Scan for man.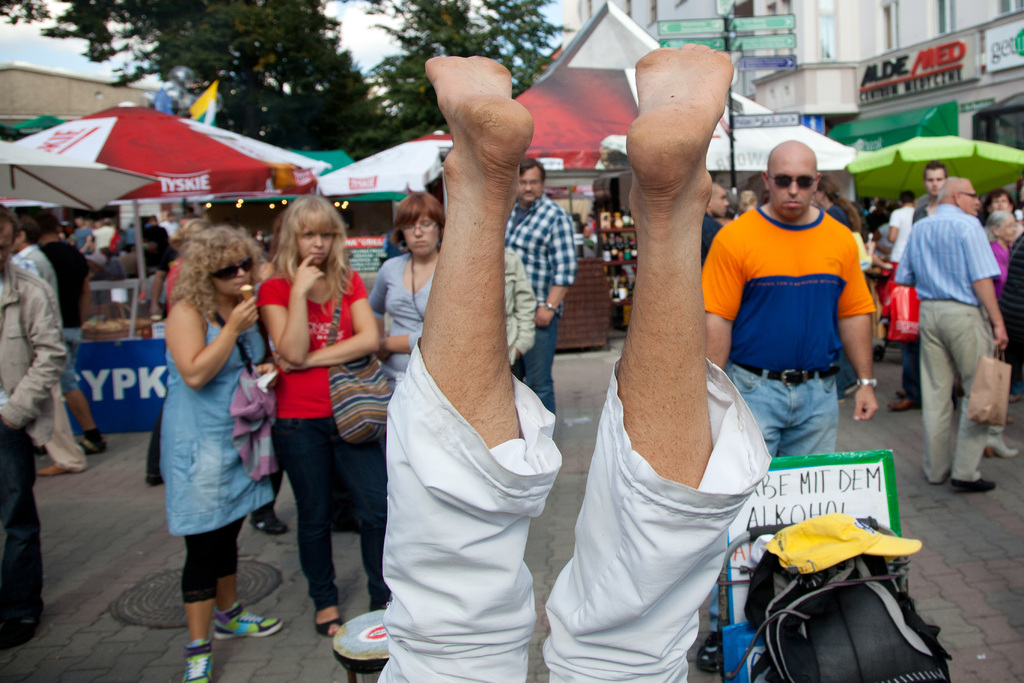
Scan result: 0/204/65/642.
